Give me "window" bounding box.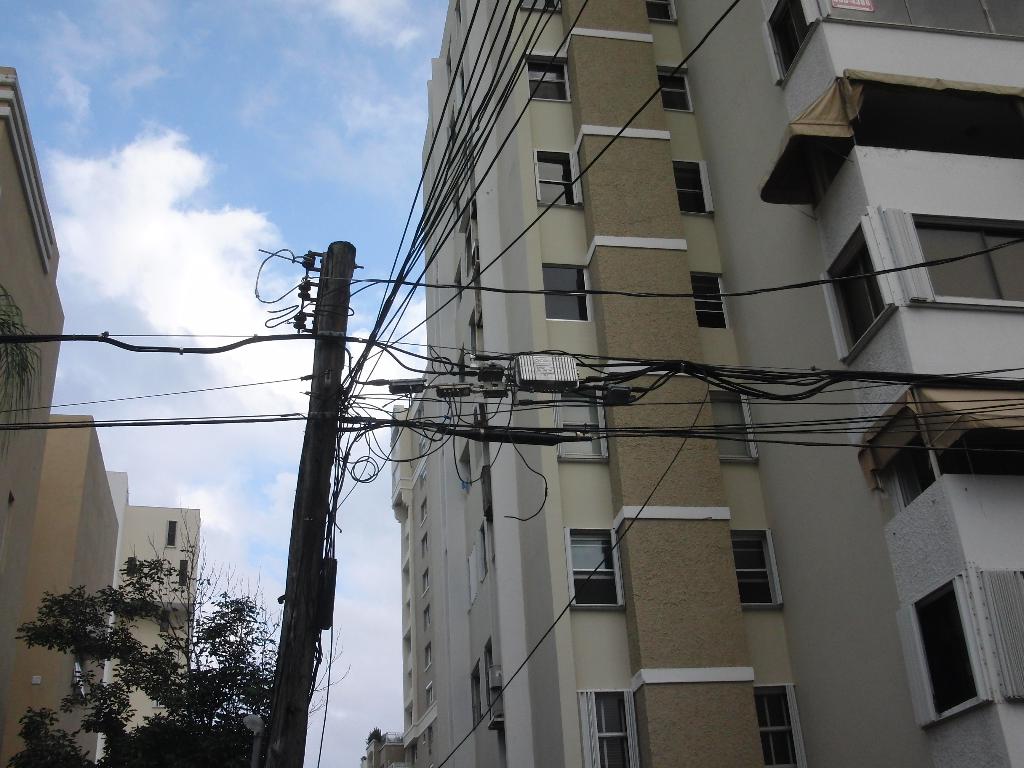
l=461, t=227, r=472, b=275.
